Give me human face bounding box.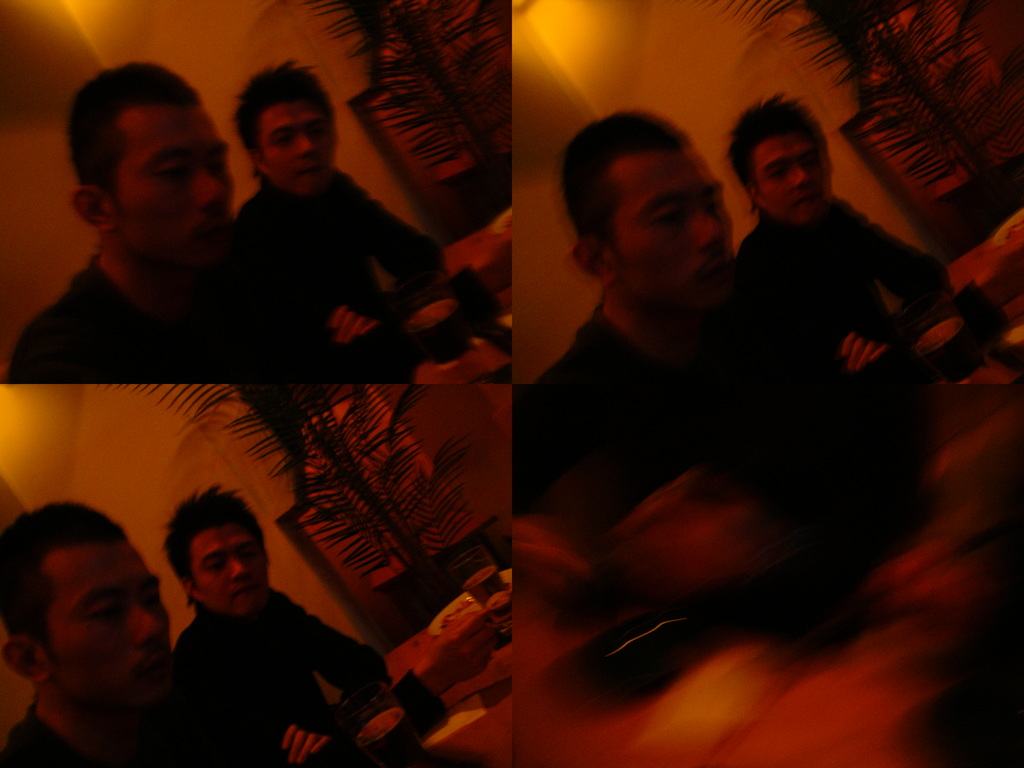
bbox=(56, 543, 163, 735).
